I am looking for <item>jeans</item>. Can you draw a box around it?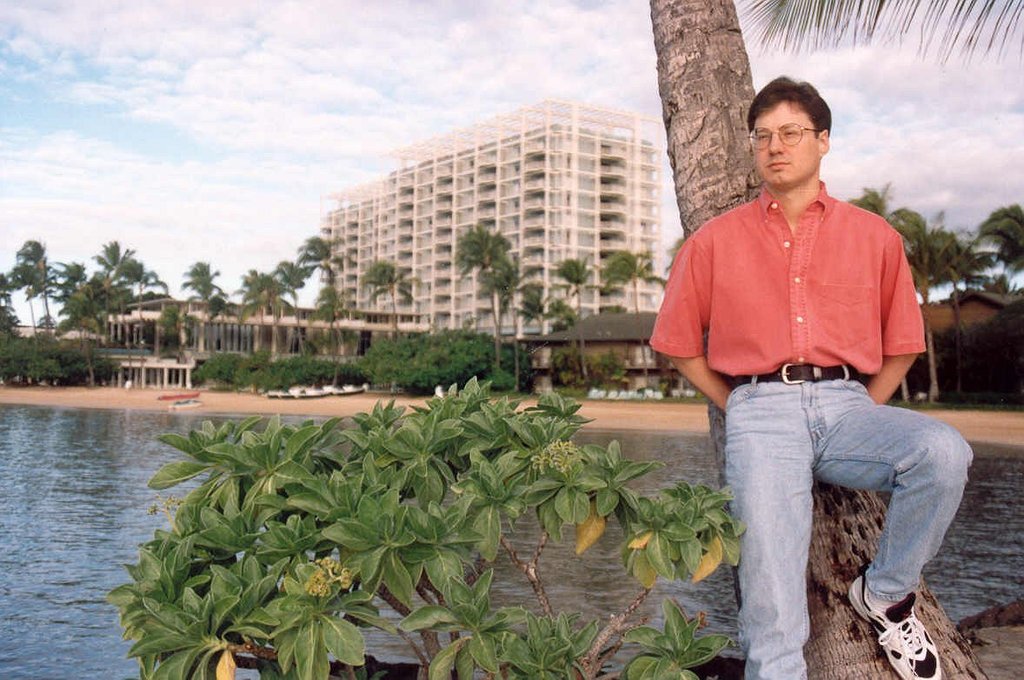
Sure, the bounding box is <box>716,379,966,651</box>.
